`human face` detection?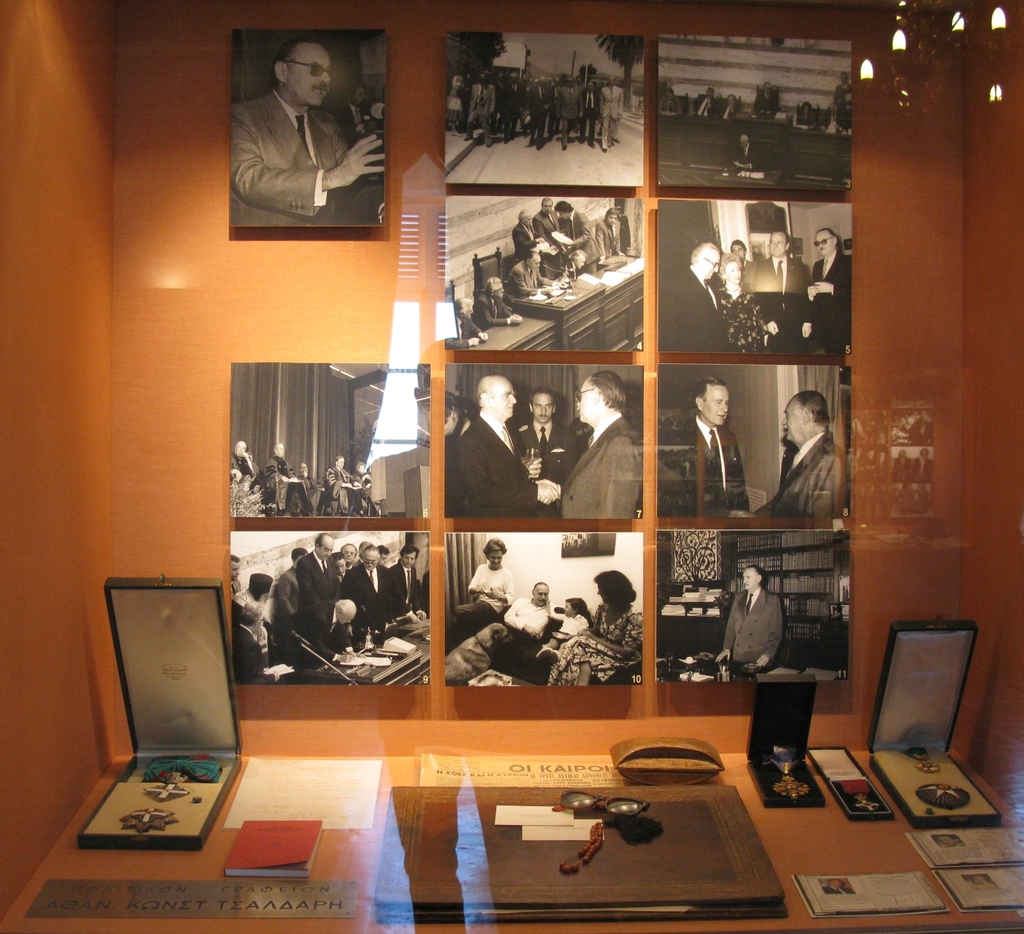
Rect(577, 376, 596, 421)
